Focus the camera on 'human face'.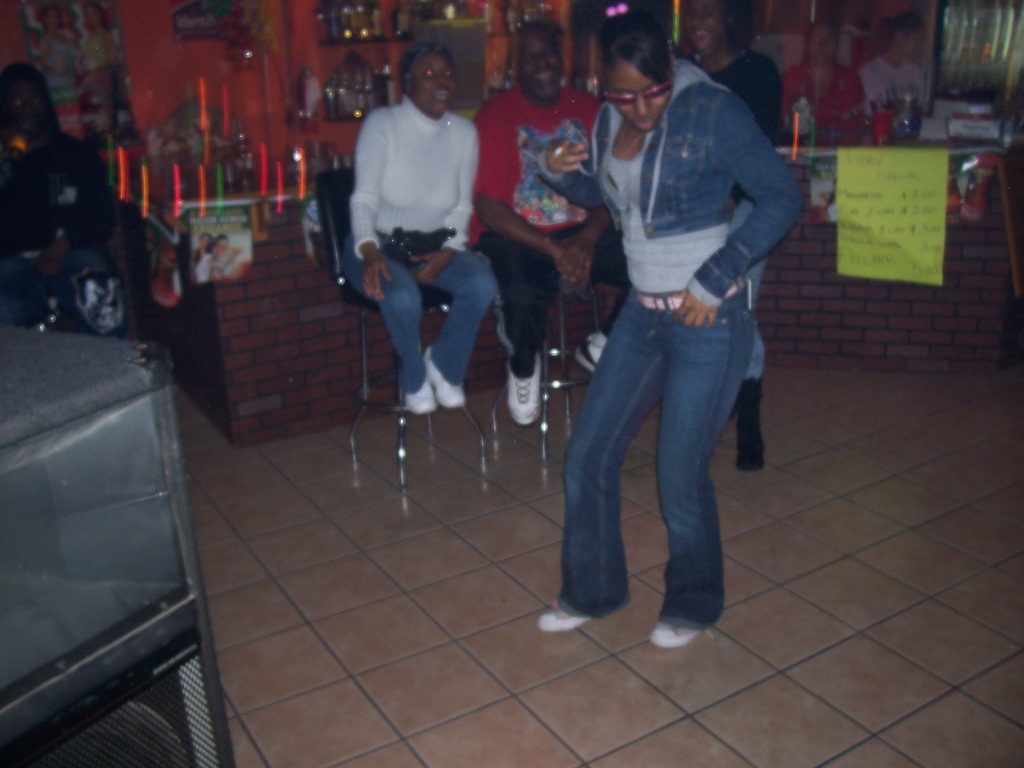
Focus region: (510, 31, 562, 104).
